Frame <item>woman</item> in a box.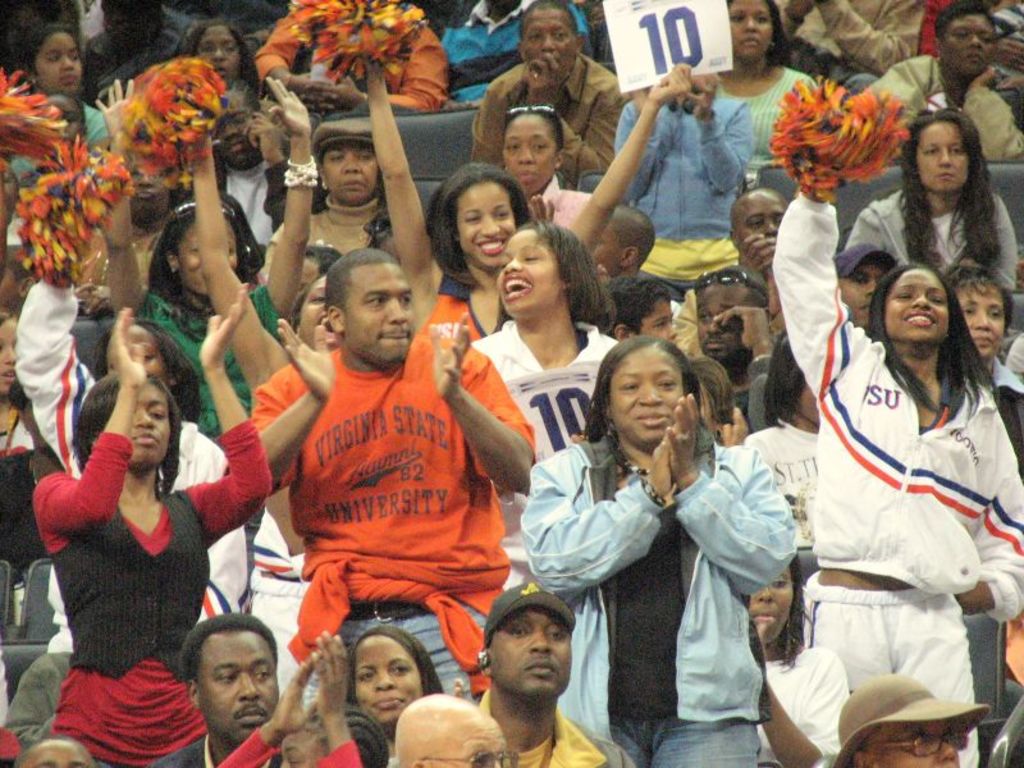
[344, 635, 440, 767].
